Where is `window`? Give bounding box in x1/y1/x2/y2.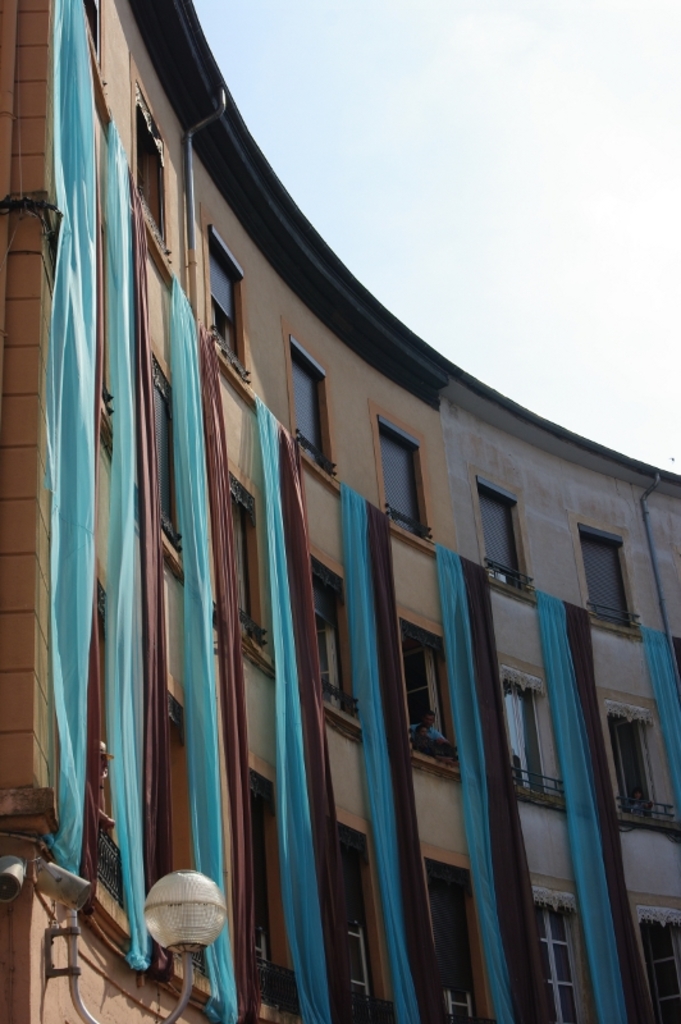
593/522/641/641.
